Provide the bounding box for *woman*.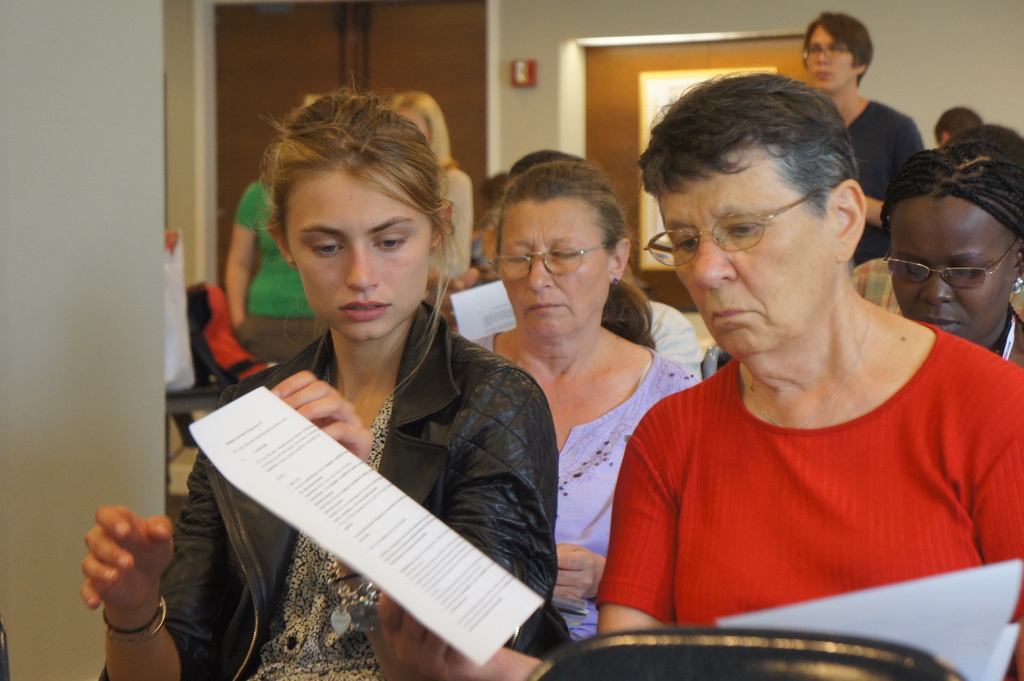
pyautogui.locateOnScreen(461, 157, 710, 642).
